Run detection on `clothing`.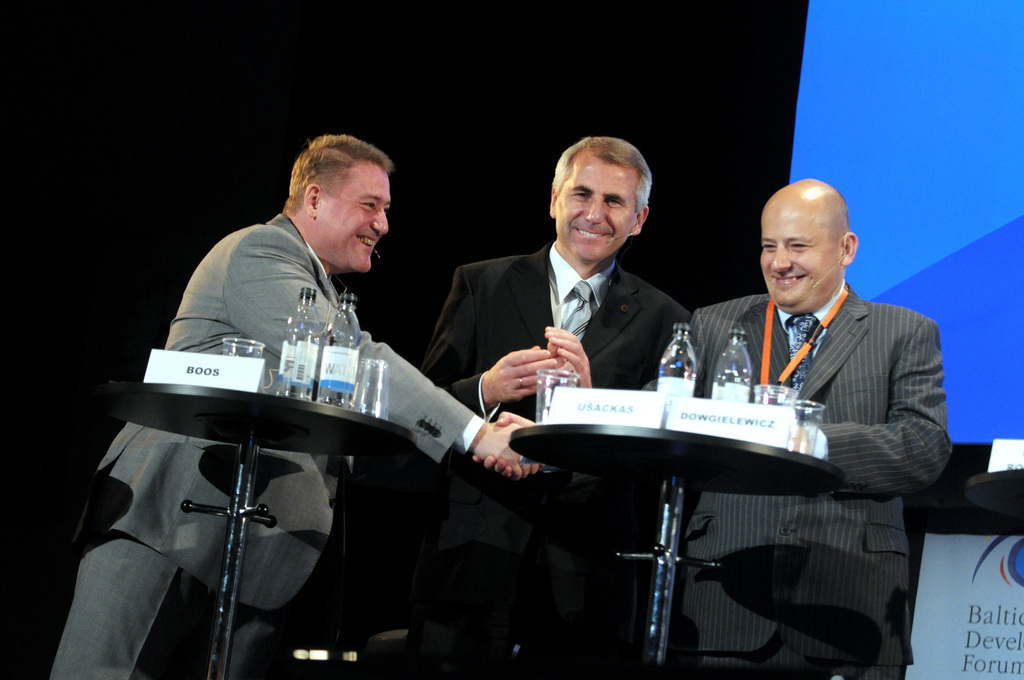
Result: <region>406, 242, 692, 679</region>.
